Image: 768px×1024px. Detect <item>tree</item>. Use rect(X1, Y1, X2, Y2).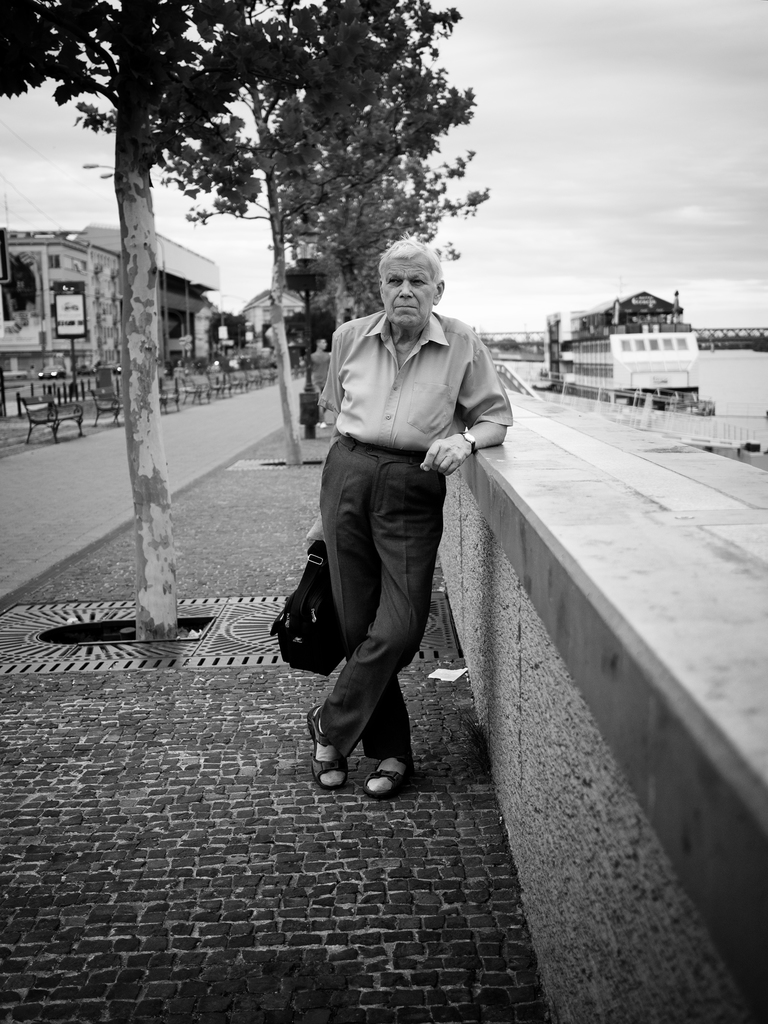
rect(1, 0, 367, 645).
